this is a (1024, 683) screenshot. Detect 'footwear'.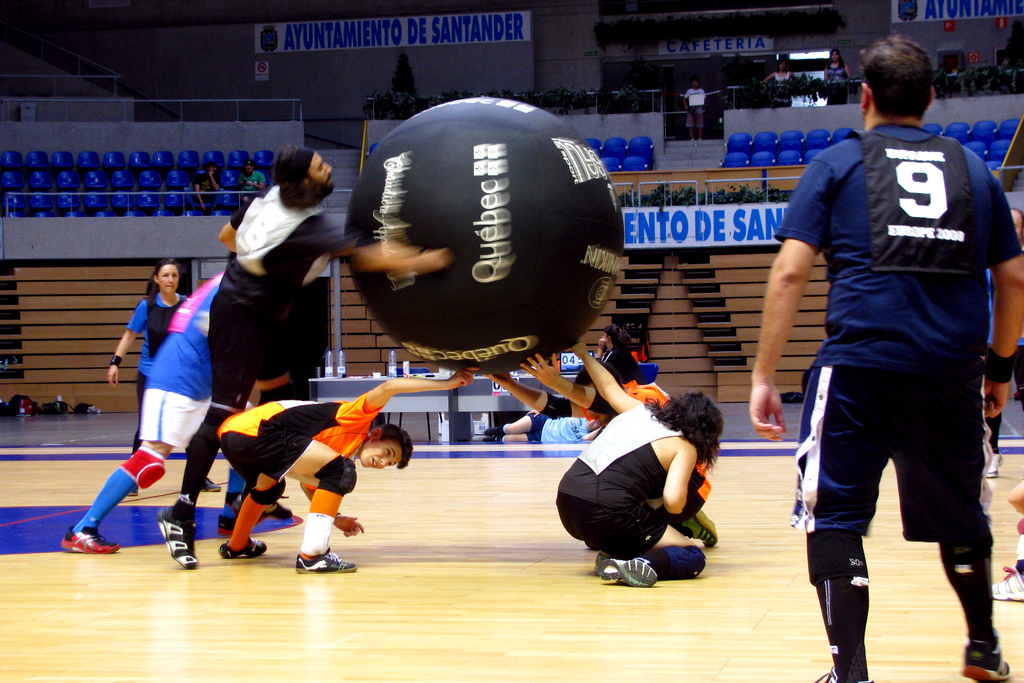
Rect(961, 645, 1010, 682).
